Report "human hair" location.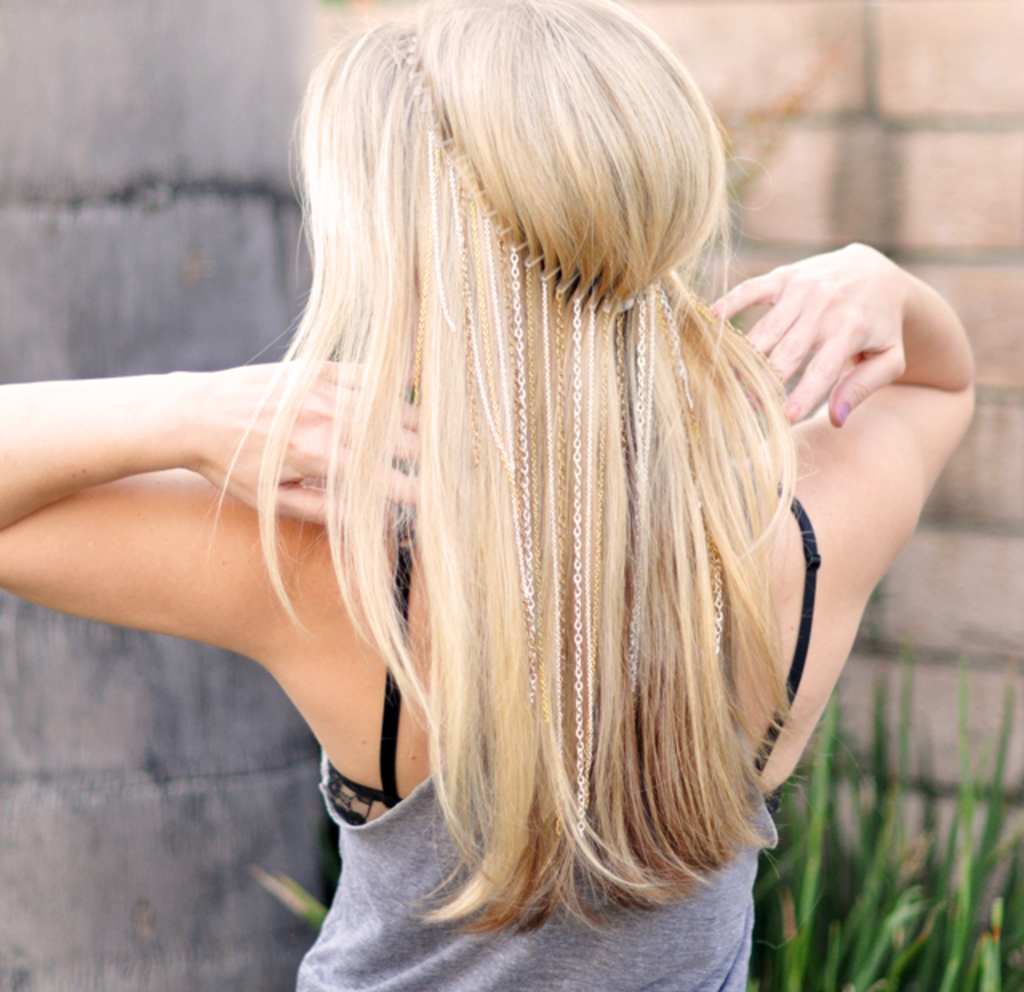
Report: [166, 5, 859, 894].
